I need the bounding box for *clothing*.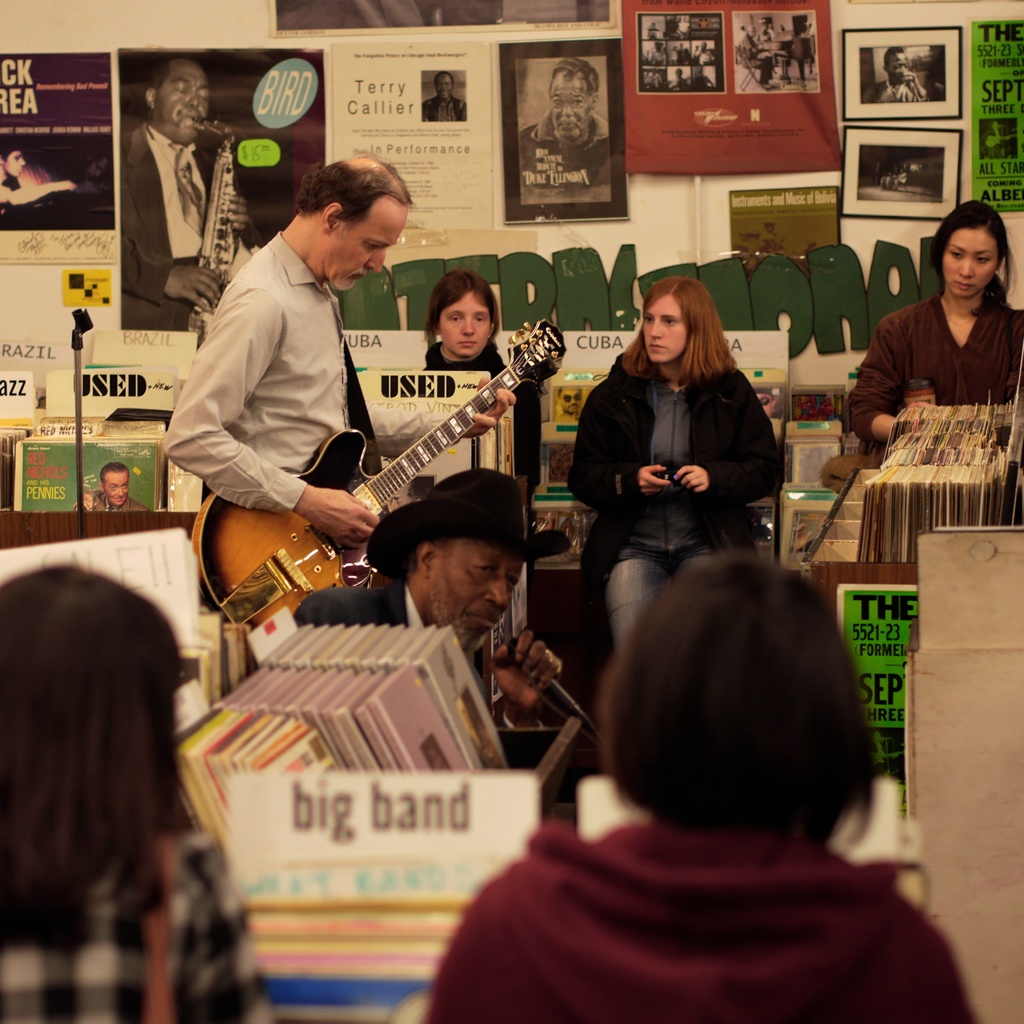
Here it is: (120, 127, 234, 323).
